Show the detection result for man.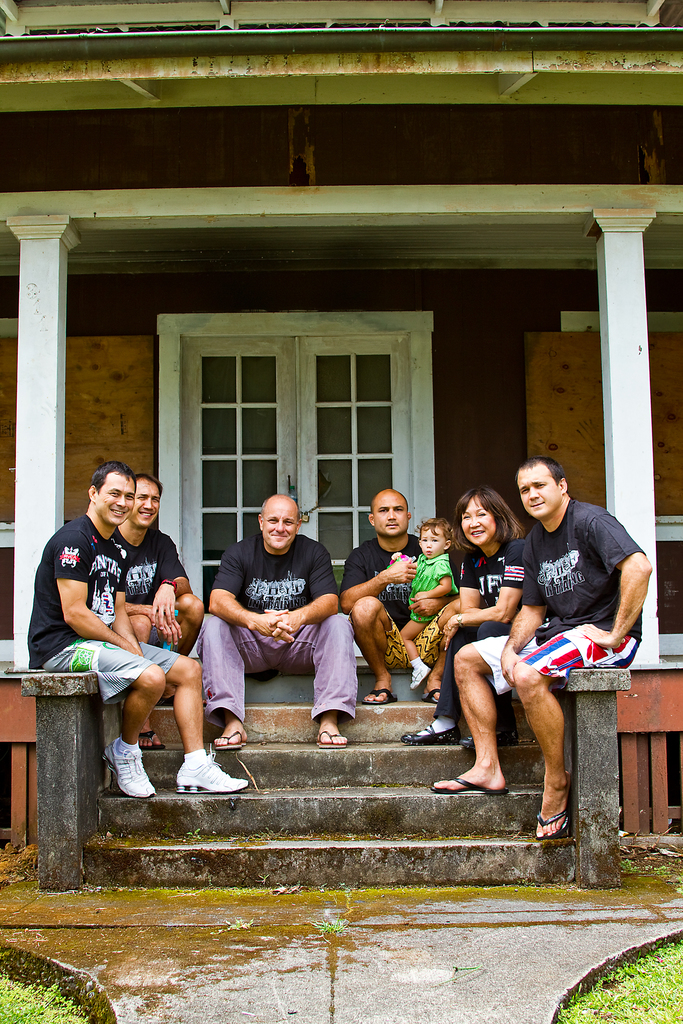
[441, 468, 634, 838].
